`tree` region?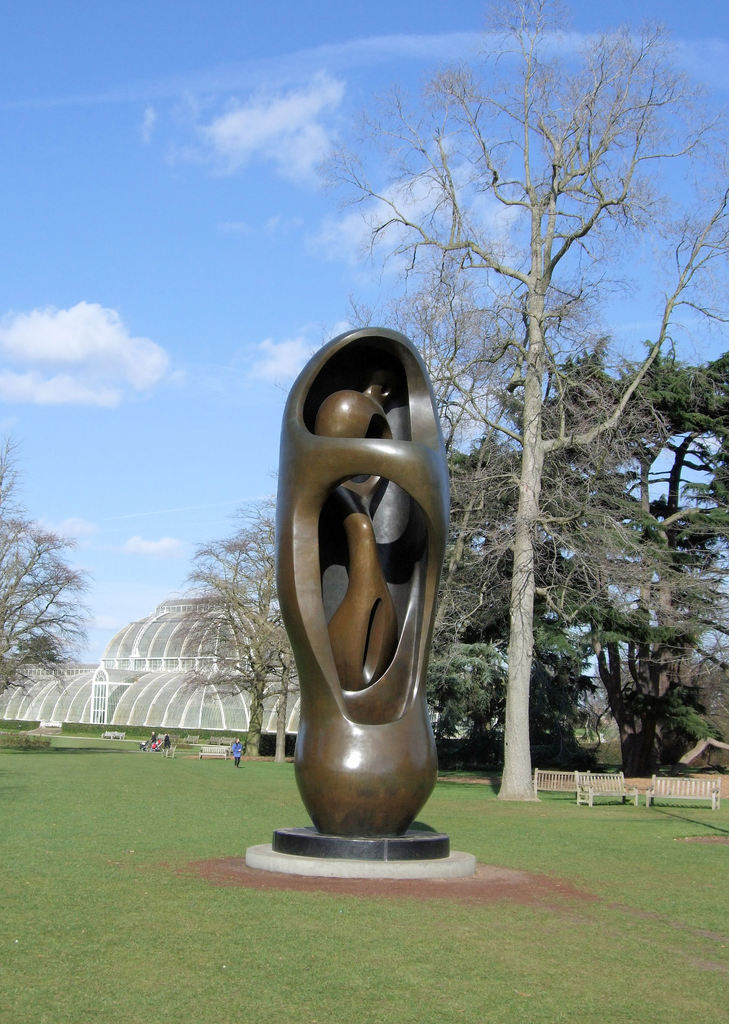
(left=158, top=495, right=314, bottom=760)
